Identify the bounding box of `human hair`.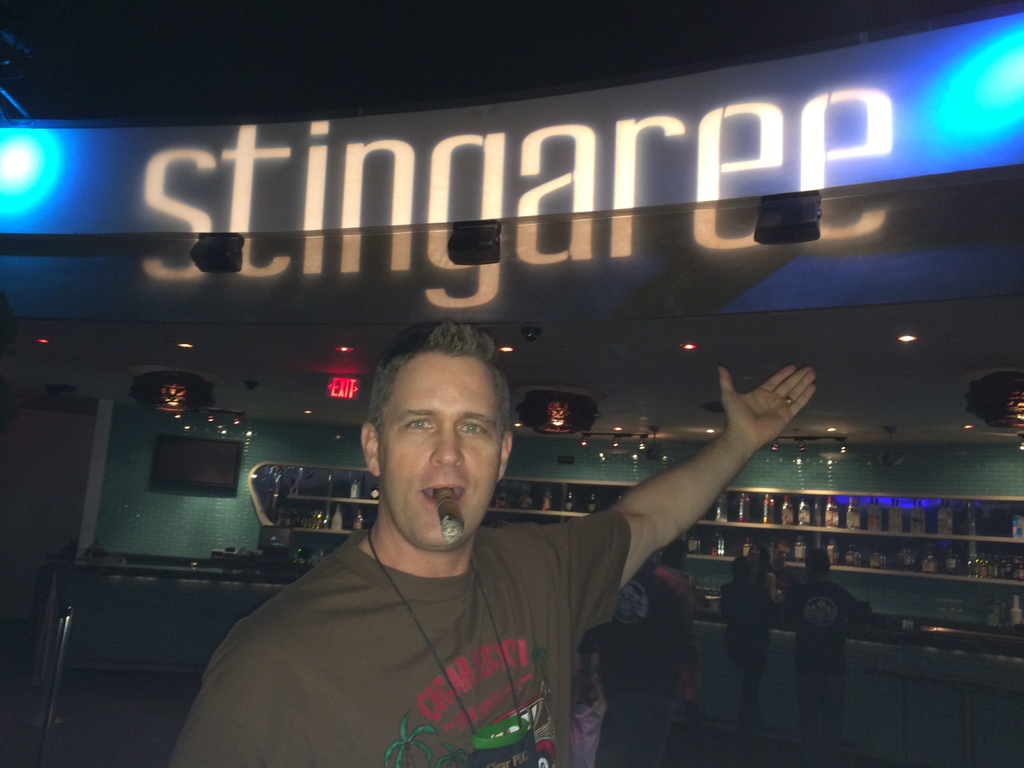
(661, 539, 687, 572).
